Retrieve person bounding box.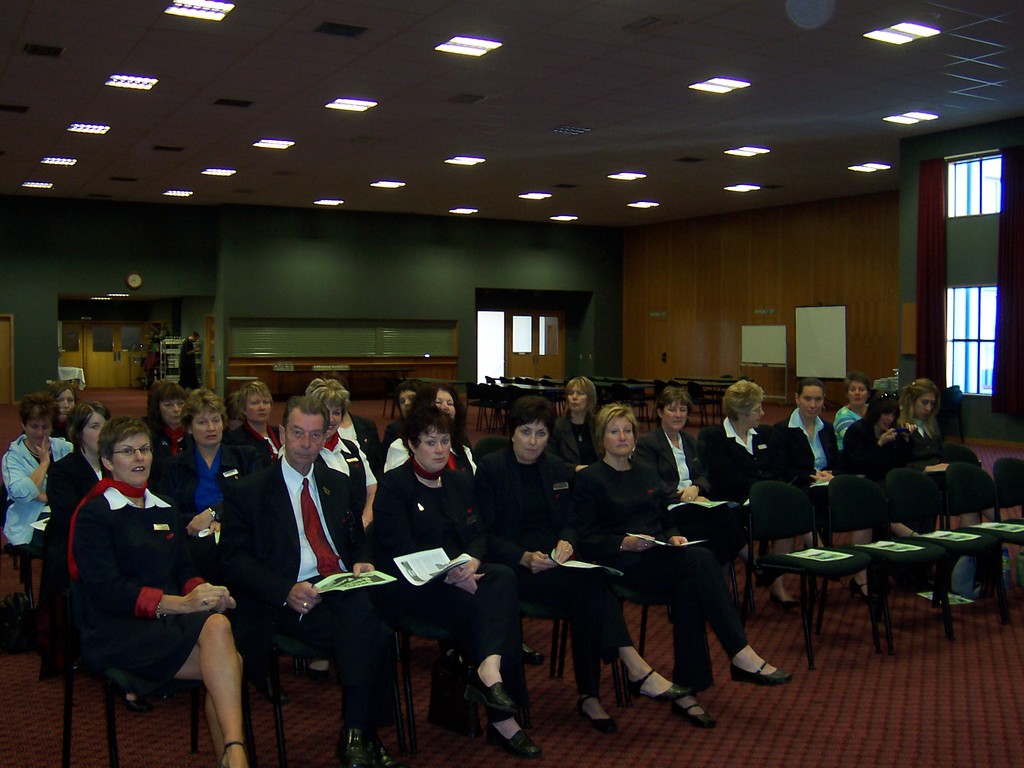
Bounding box: 58/414/233/743.
